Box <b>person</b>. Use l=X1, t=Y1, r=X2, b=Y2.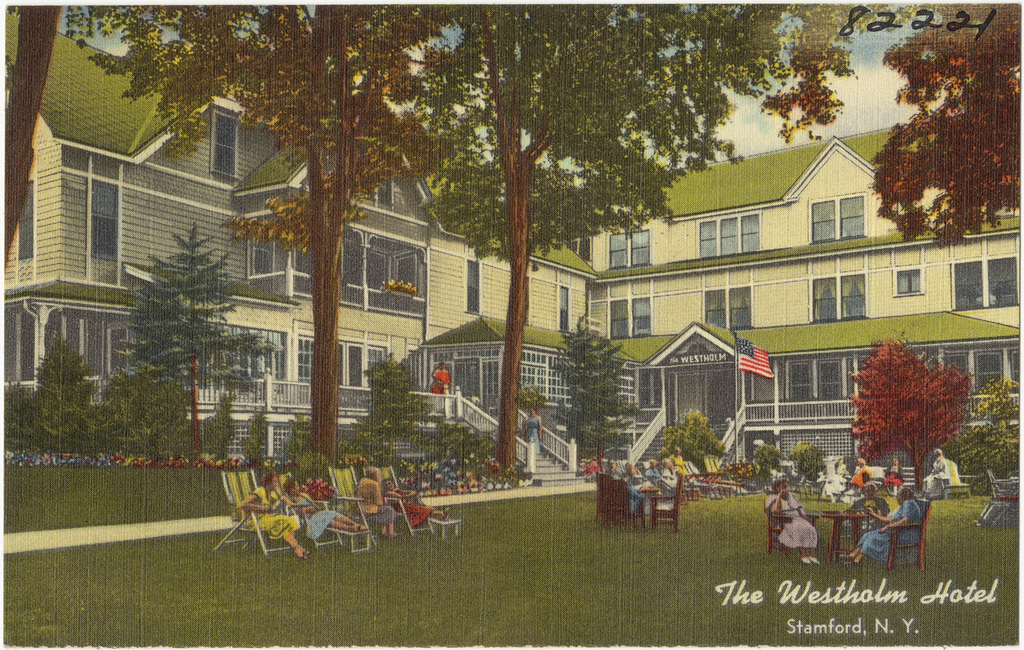
l=834, t=485, r=927, b=561.
